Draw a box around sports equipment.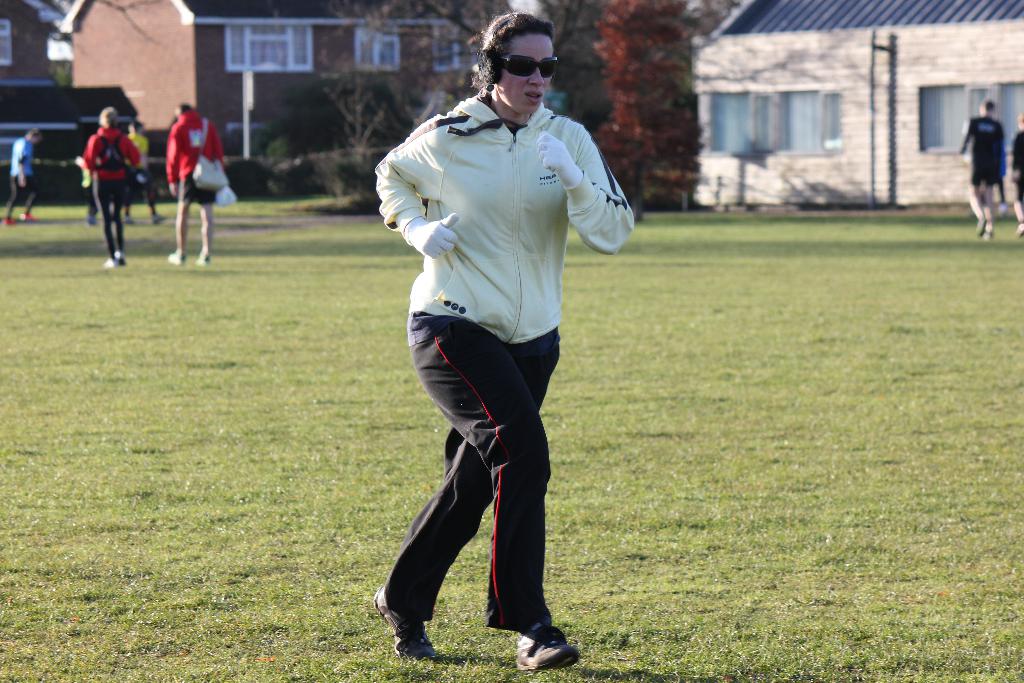
{"left": 21, "top": 210, "right": 37, "bottom": 224}.
